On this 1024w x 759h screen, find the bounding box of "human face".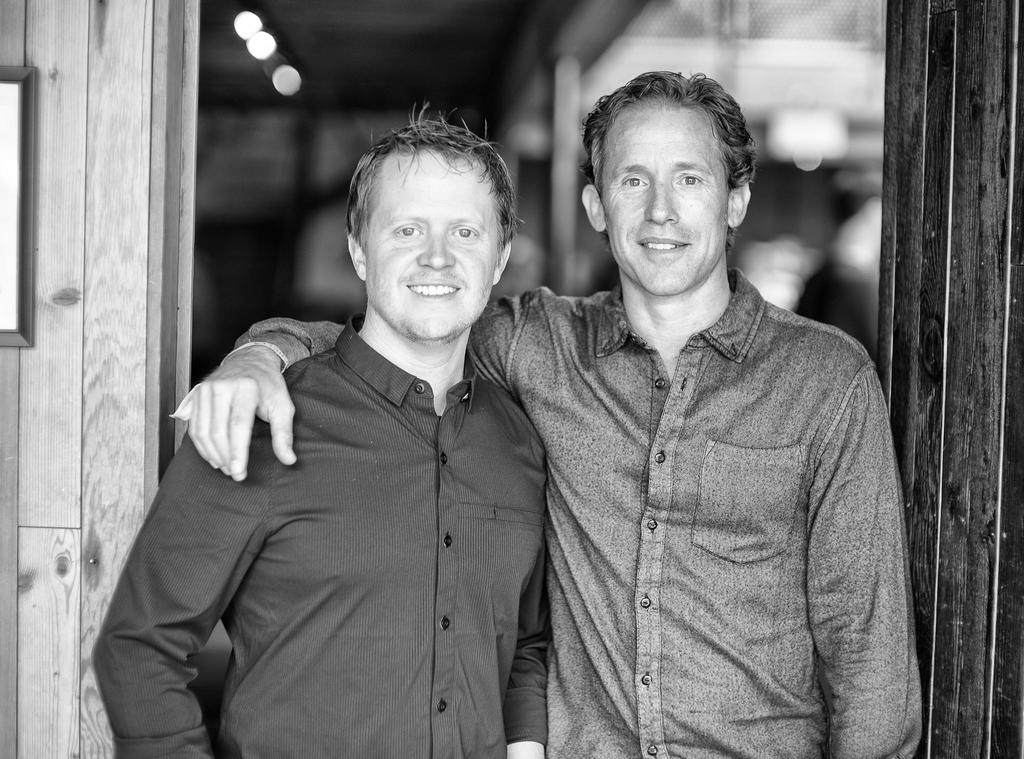
Bounding box: bbox(374, 151, 508, 348).
